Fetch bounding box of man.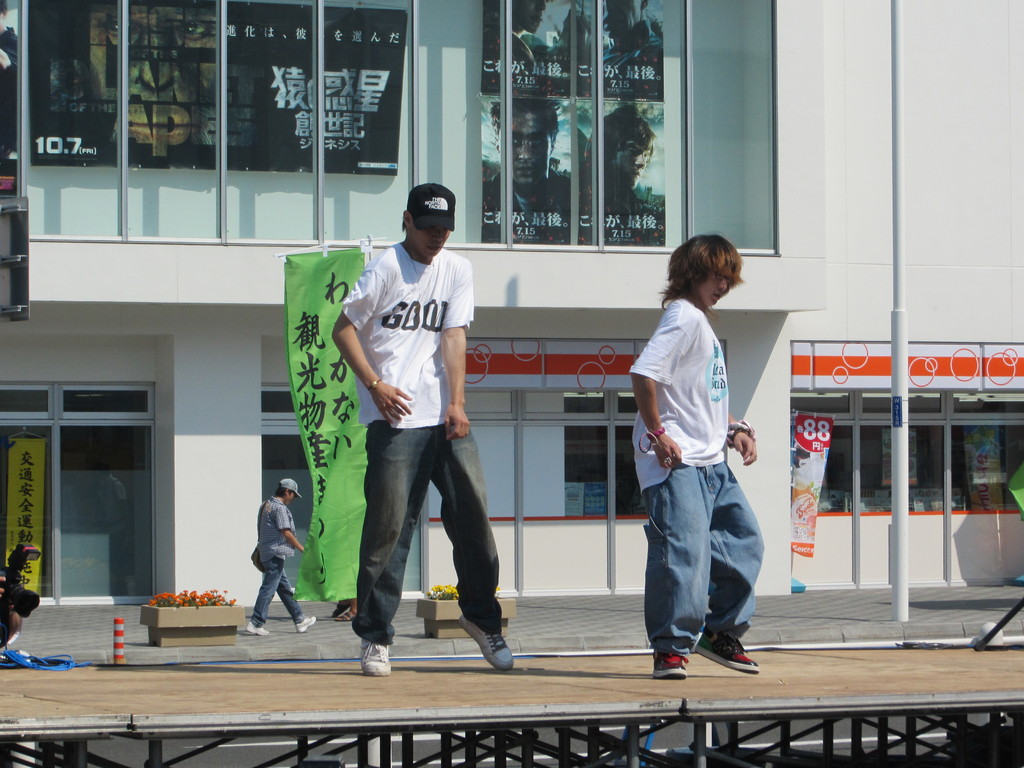
Bbox: detection(582, 102, 666, 249).
